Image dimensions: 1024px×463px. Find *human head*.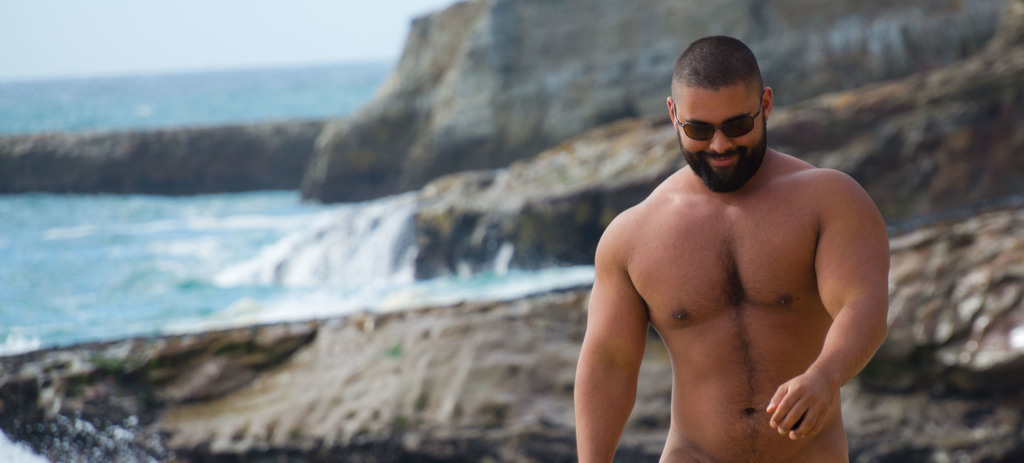
Rect(666, 37, 775, 192).
